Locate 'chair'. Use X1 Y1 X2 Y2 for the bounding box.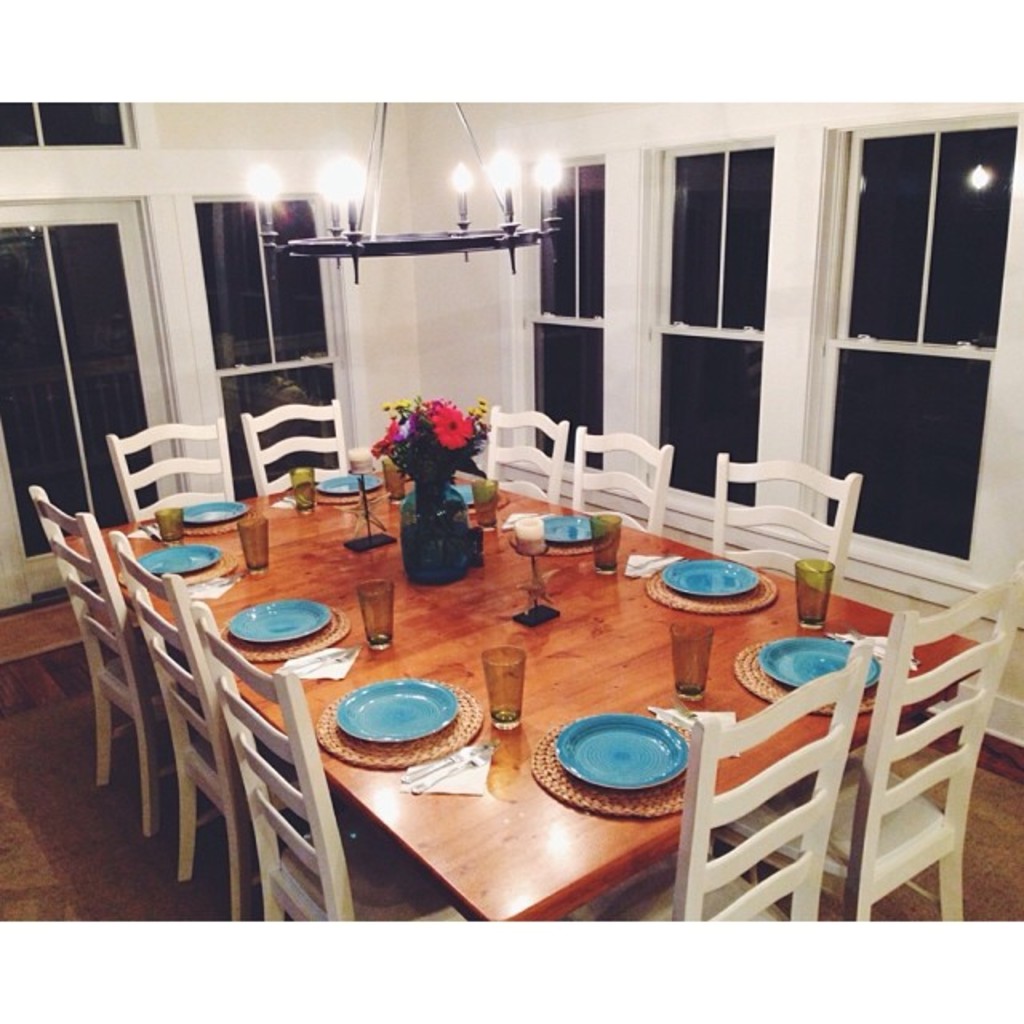
114 534 282 930.
